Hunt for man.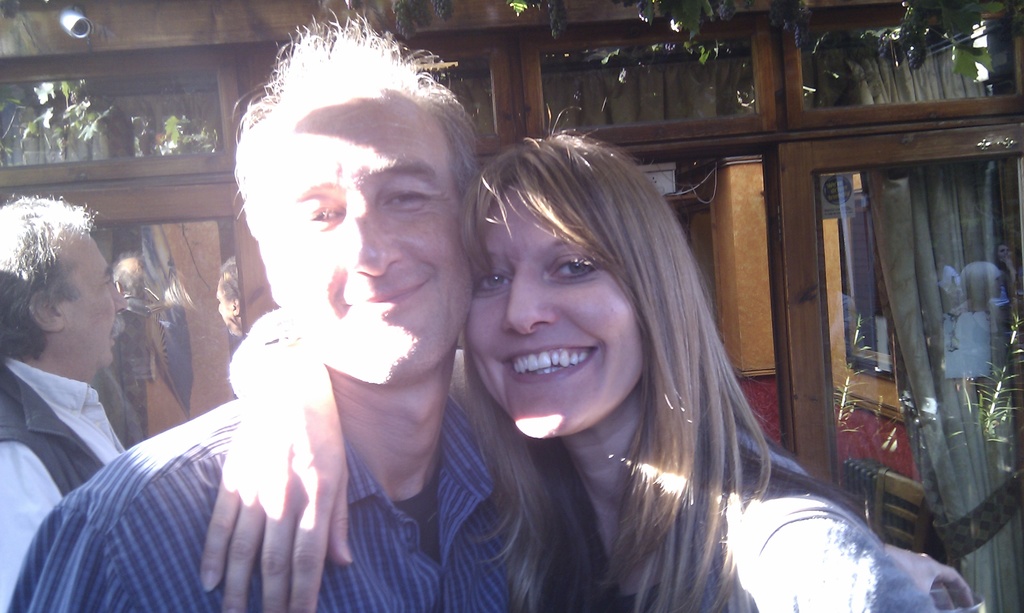
Hunted down at x1=0 y1=195 x2=127 y2=612.
